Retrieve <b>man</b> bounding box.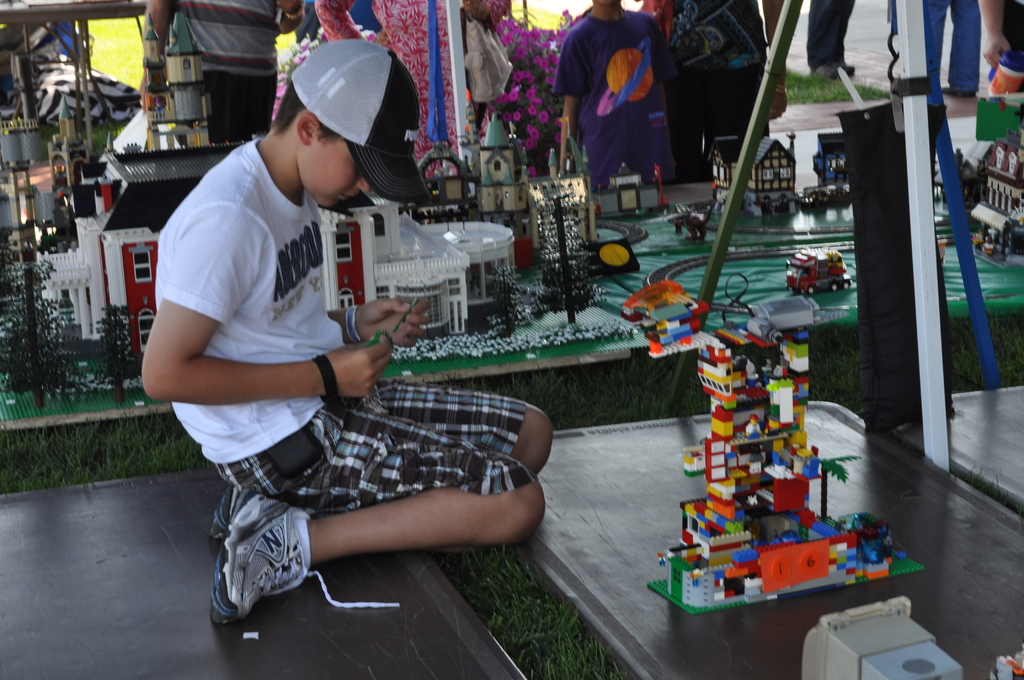
Bounding box: (145, 38, 512, 640).
